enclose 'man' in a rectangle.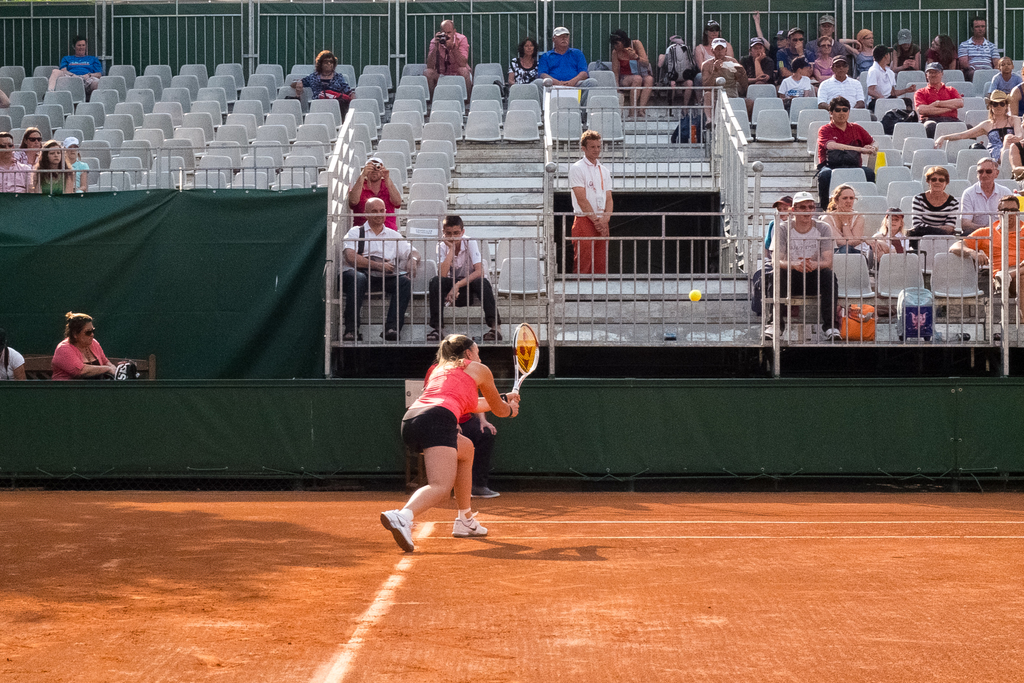
{"left": 762, "top": 189, "right": 840, "bottom": 340}.
